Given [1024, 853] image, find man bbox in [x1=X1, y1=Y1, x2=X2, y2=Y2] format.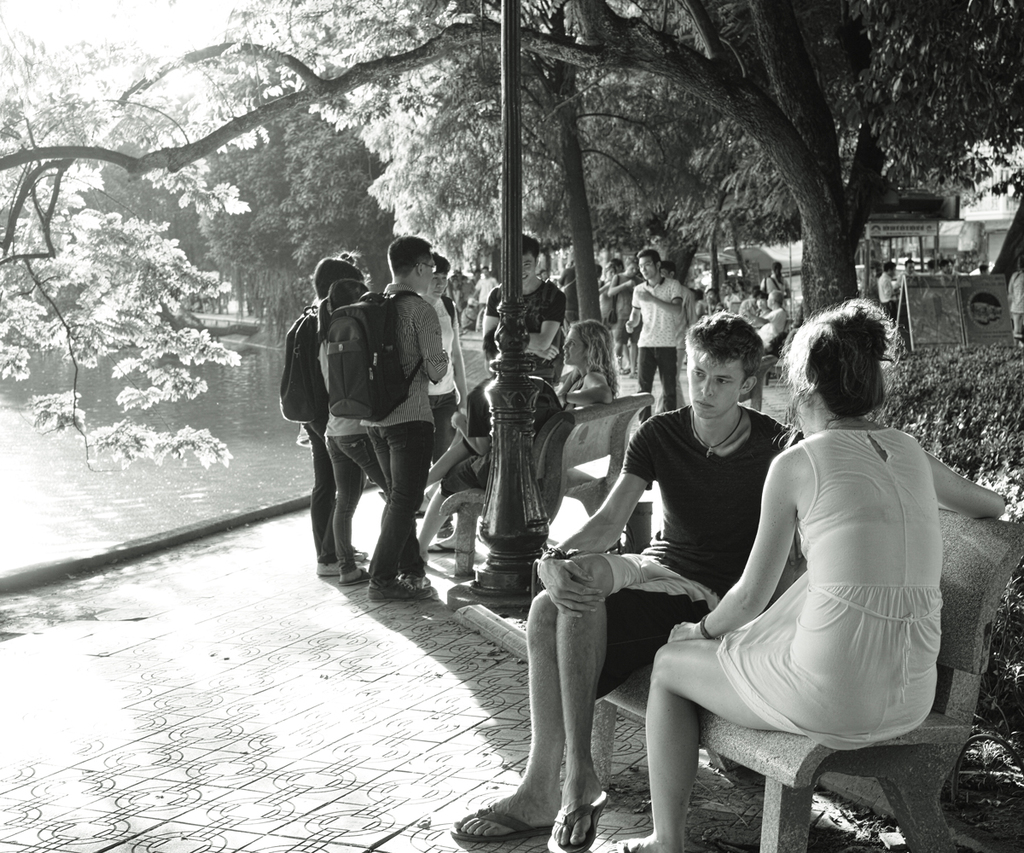
[x1=468, y1=270, x2=505, y2=309].
